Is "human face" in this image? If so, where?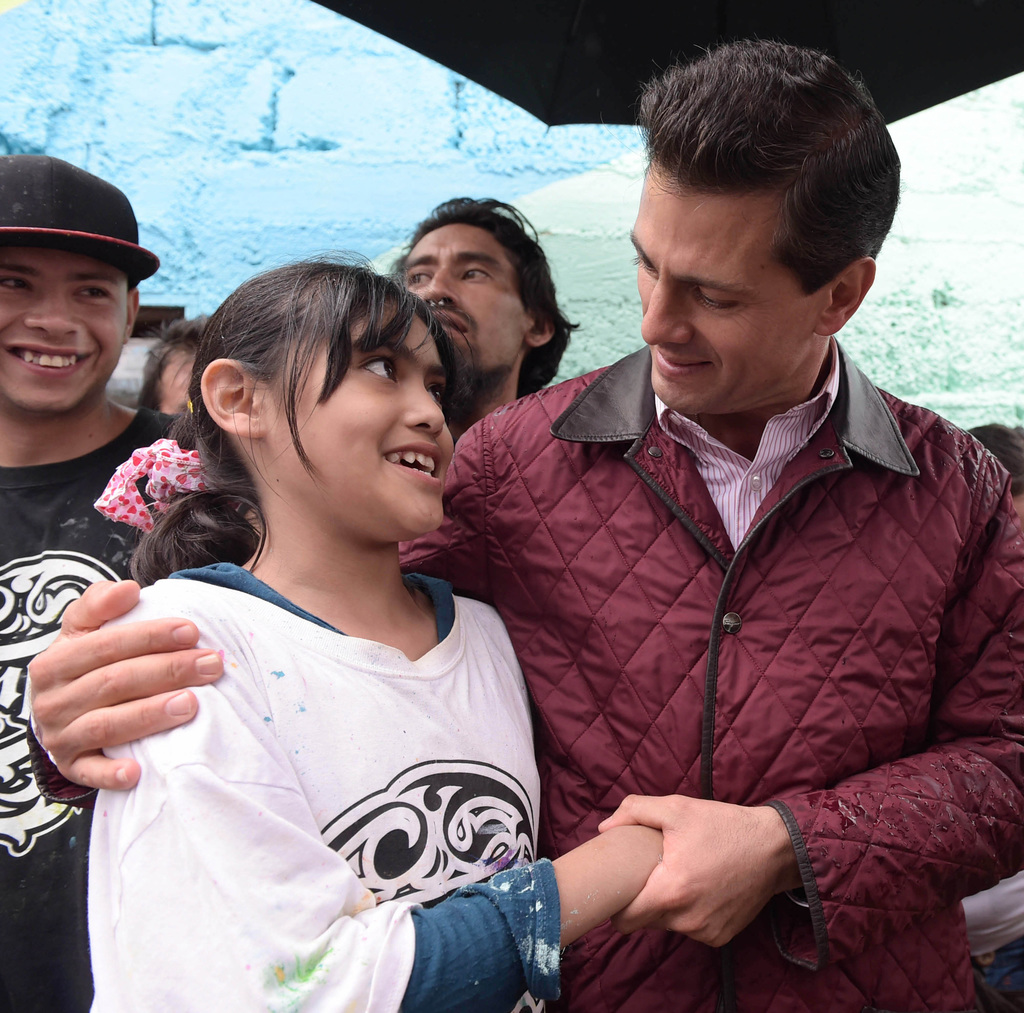
Yes, at 0 252 124 416.
